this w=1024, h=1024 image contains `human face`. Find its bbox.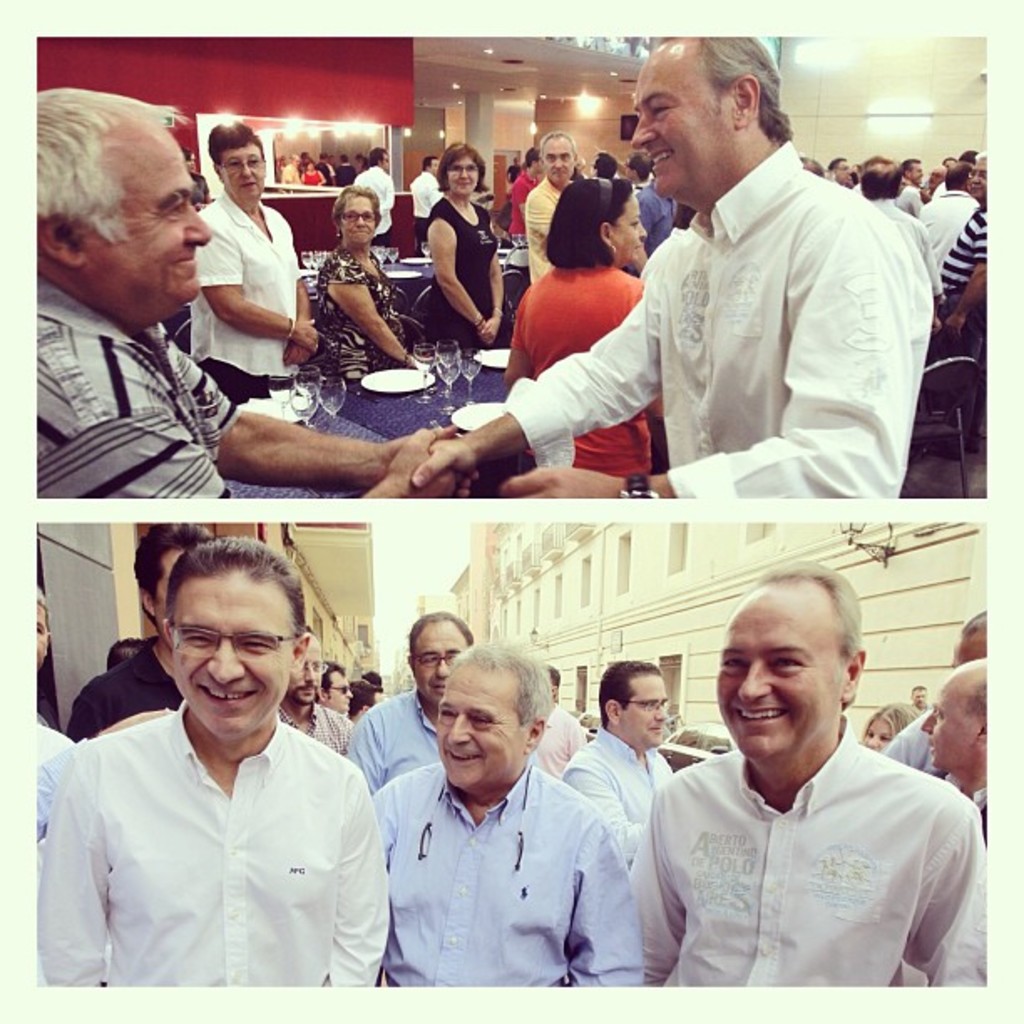
{"x1": 632, "y1": 678, "x2": 674, "y2": 748}.
